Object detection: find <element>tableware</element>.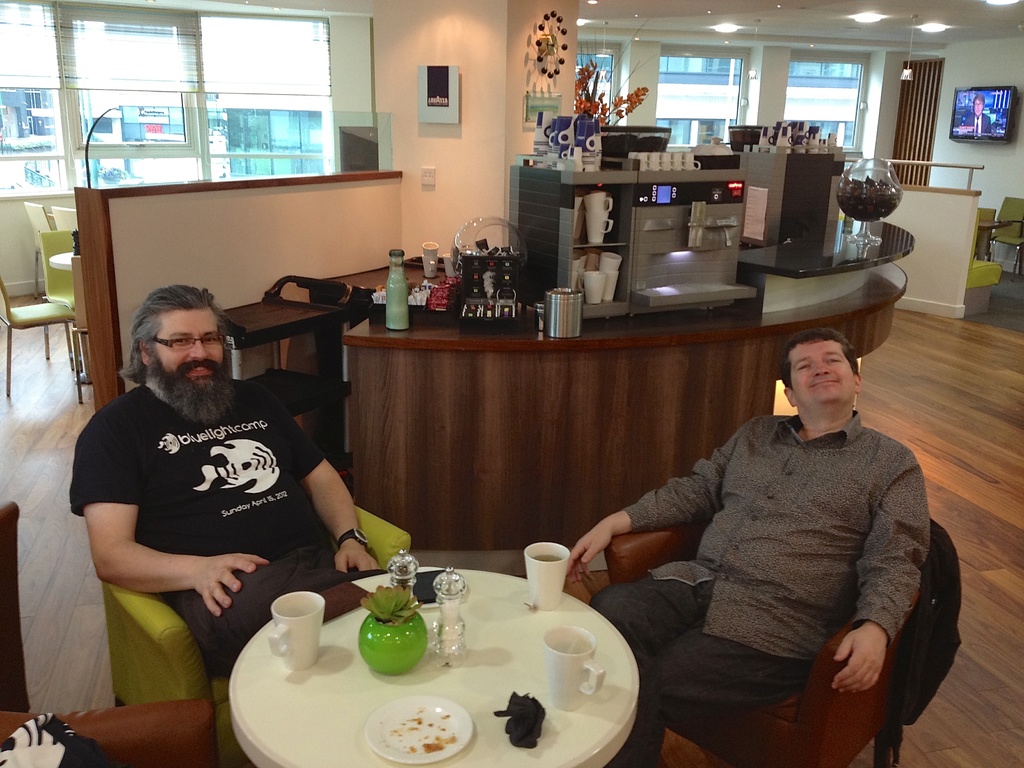
(533,299,546,332).
